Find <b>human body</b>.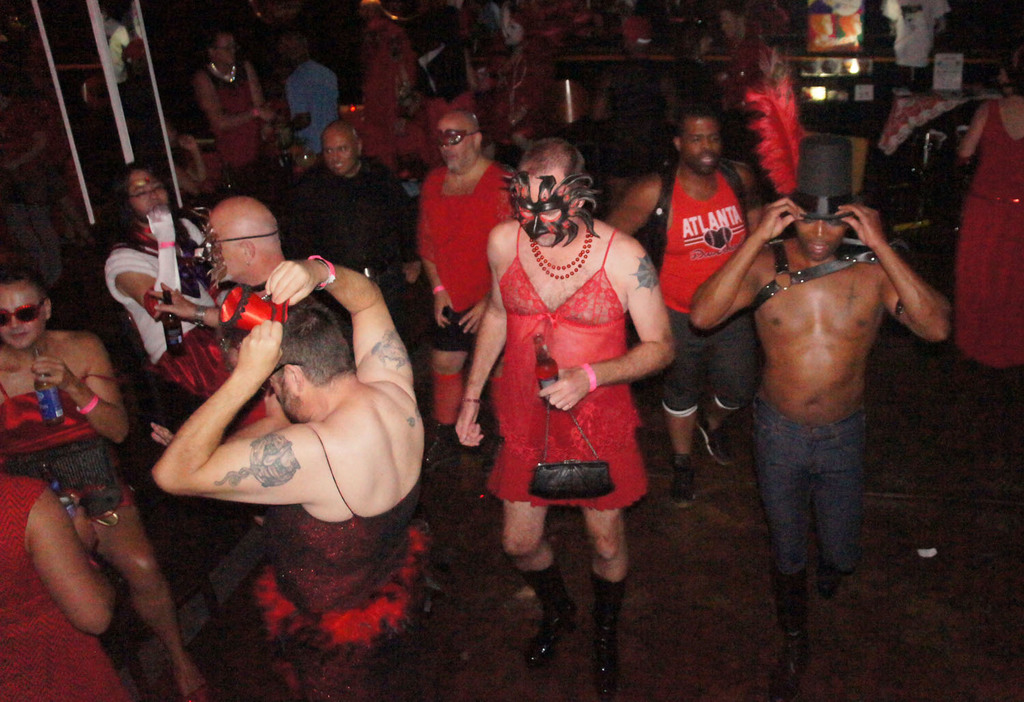
x1=194, y1=58, x2=284, y2=170.
